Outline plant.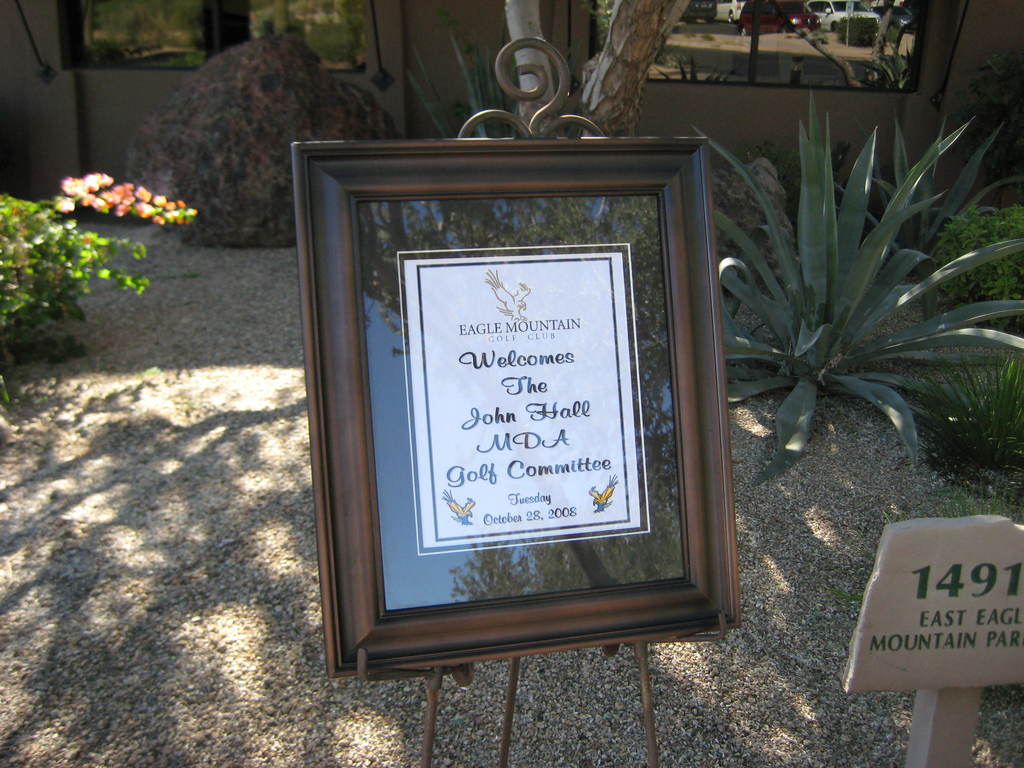
Outline: <bbox>407, 25, 525, 136</bbox>.
